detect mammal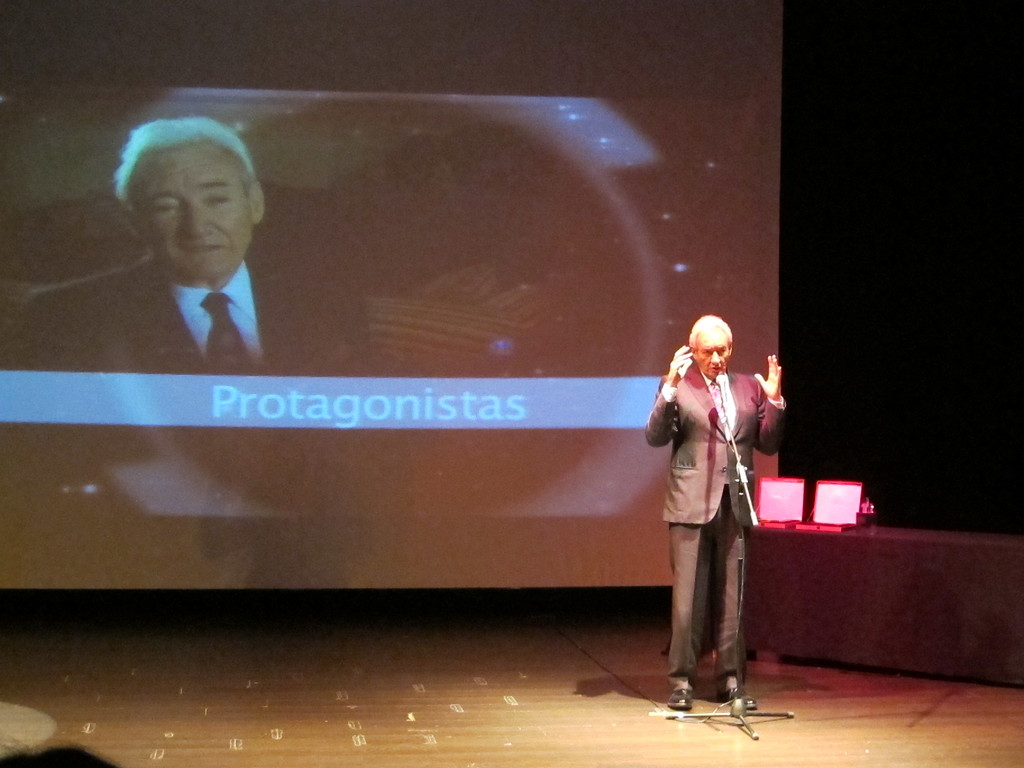
(619,314,783,698)
